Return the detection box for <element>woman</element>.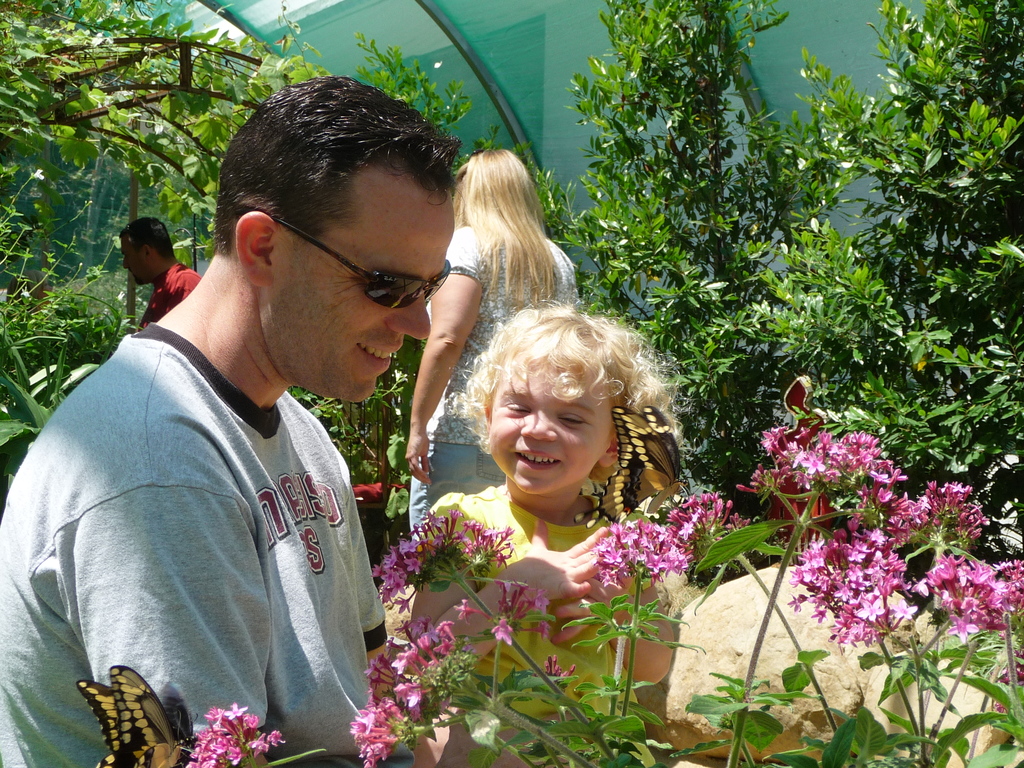
[left=397, top=148, right=583, bottom=546].
